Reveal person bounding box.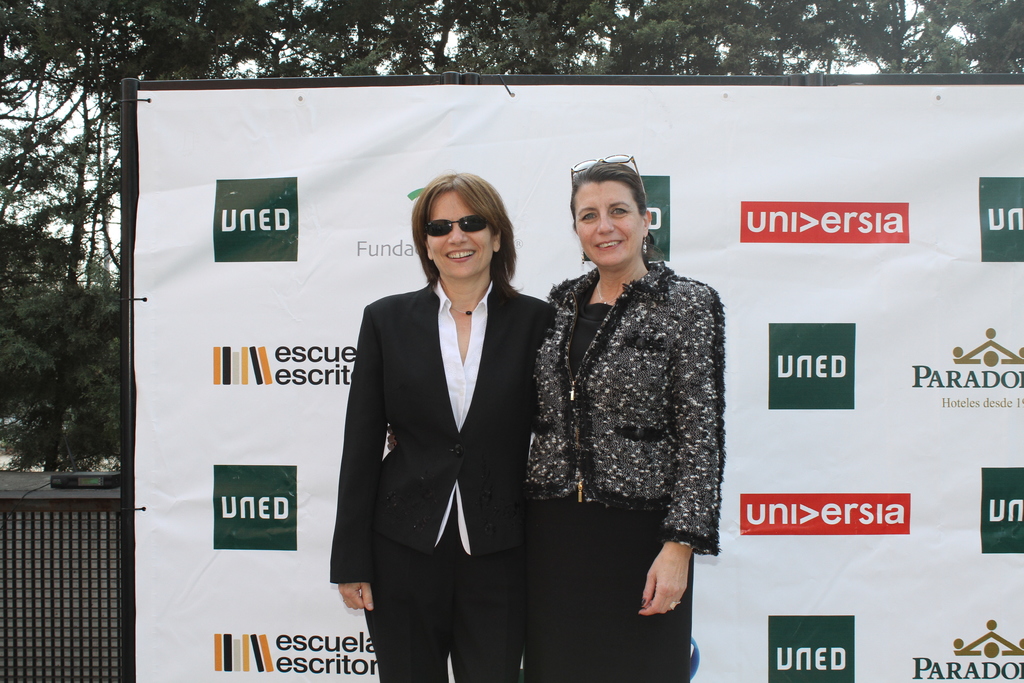
Revealed: [x1=328, y1=168, x2=563, y2=681].
